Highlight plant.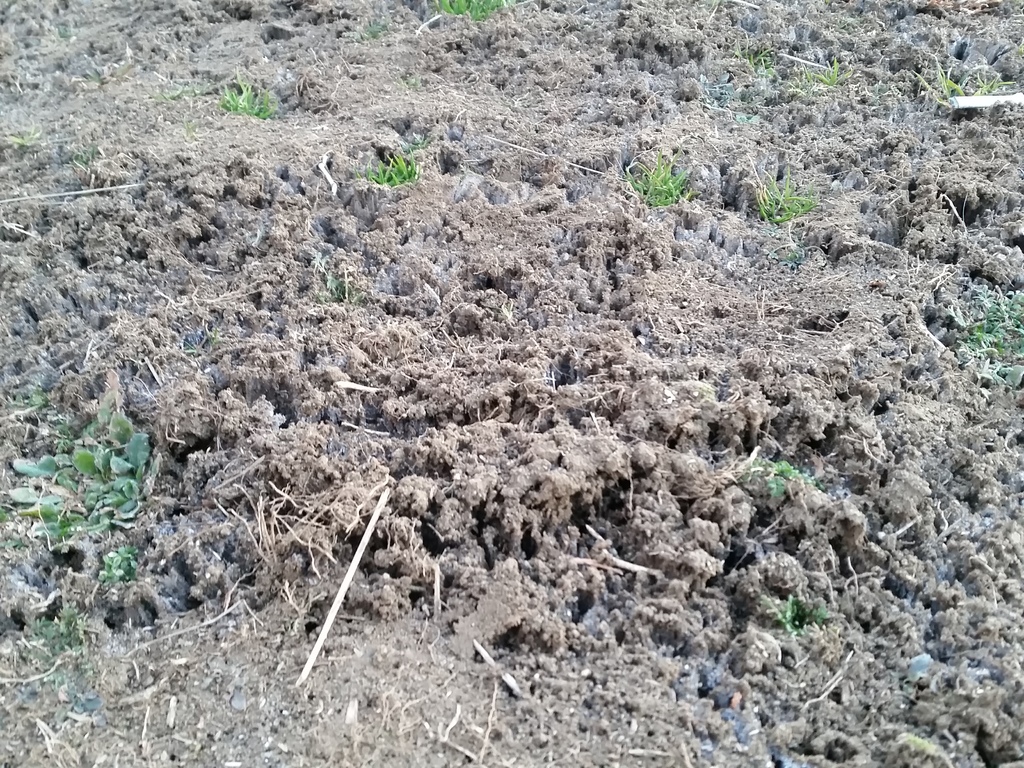
Highlighted region: rect(918, 60, 1007, 108).
